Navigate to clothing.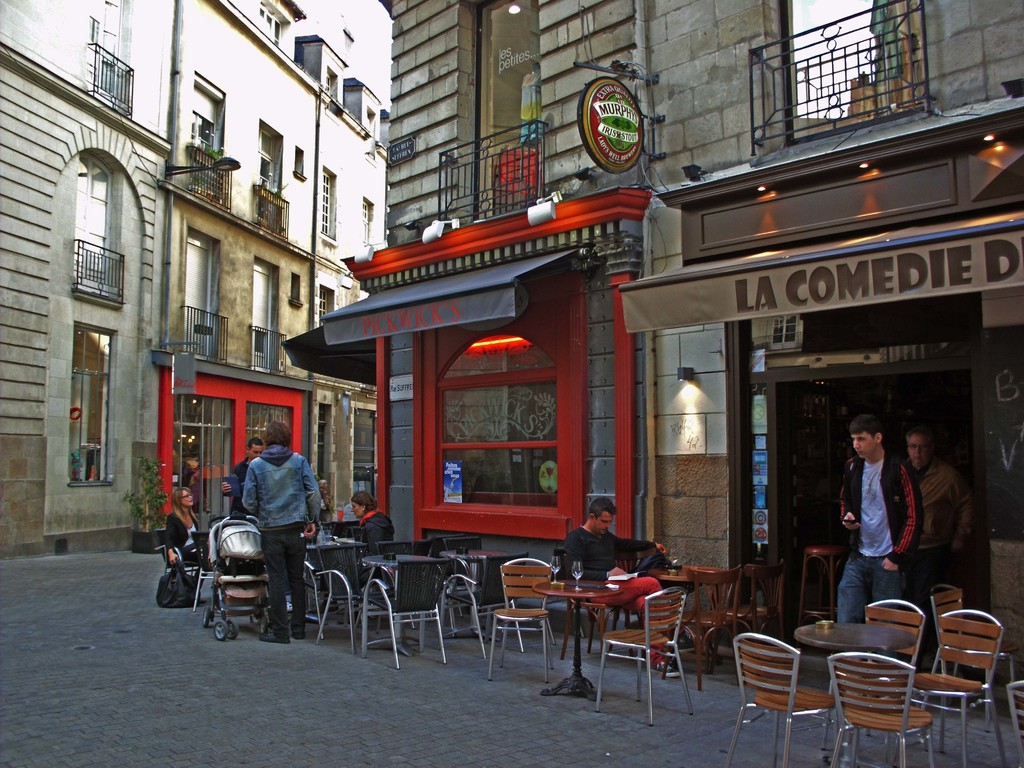
Navigation target: 222/457/259/513.
